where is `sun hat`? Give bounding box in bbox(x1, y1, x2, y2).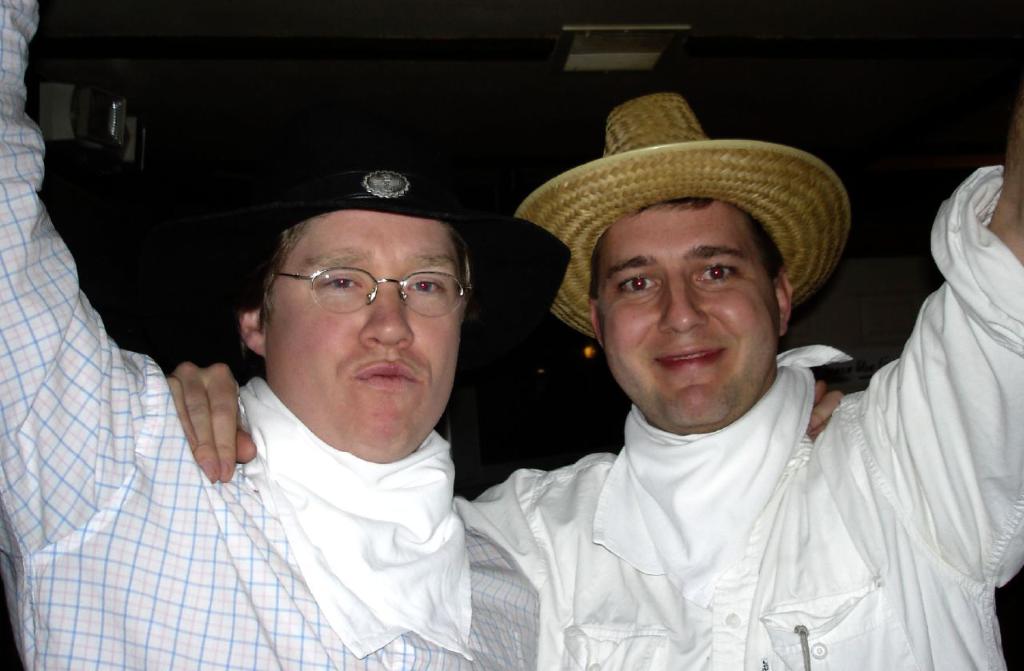
bbox(155, 79, 572, 311).
